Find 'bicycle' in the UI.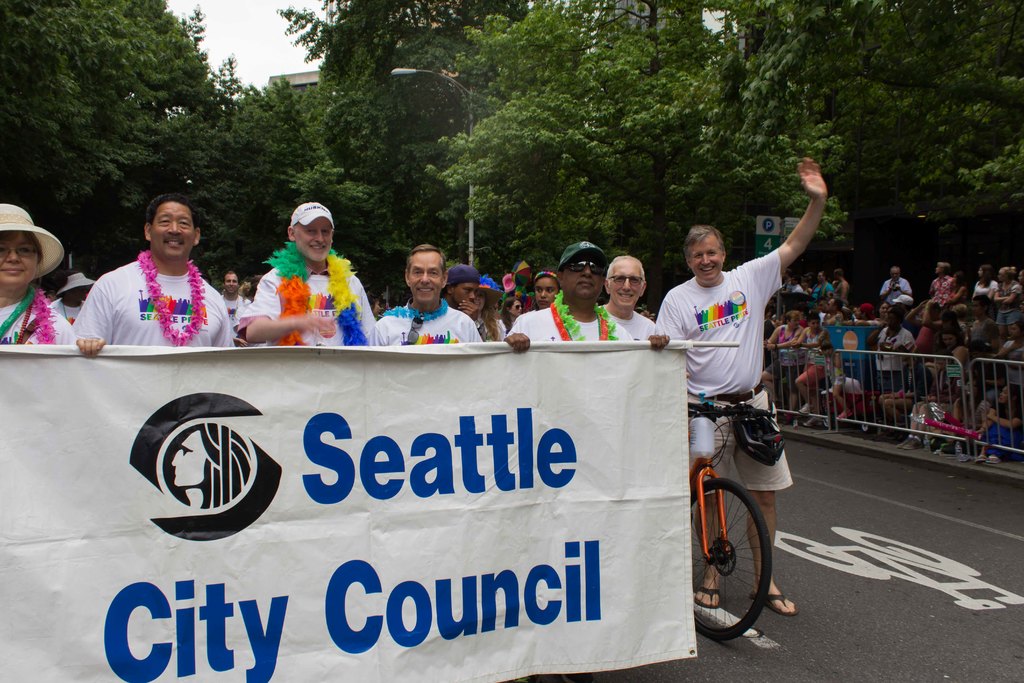
UI element at [684,402,772,638].
